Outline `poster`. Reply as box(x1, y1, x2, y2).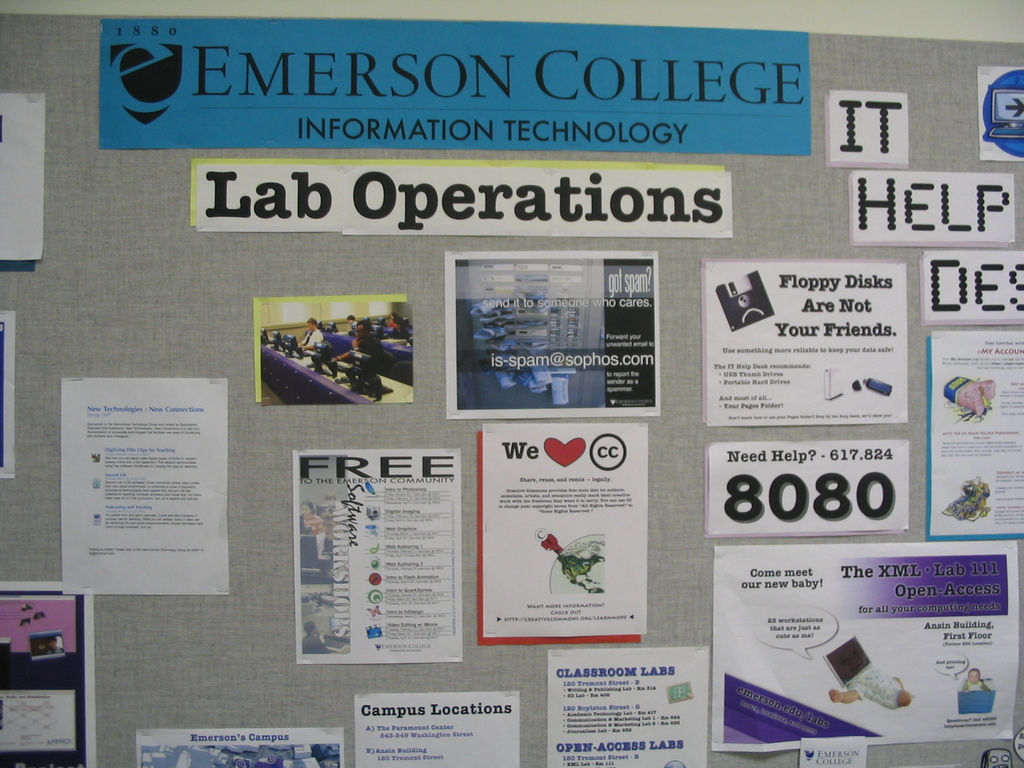
box(714, 542, 1017, 752).
